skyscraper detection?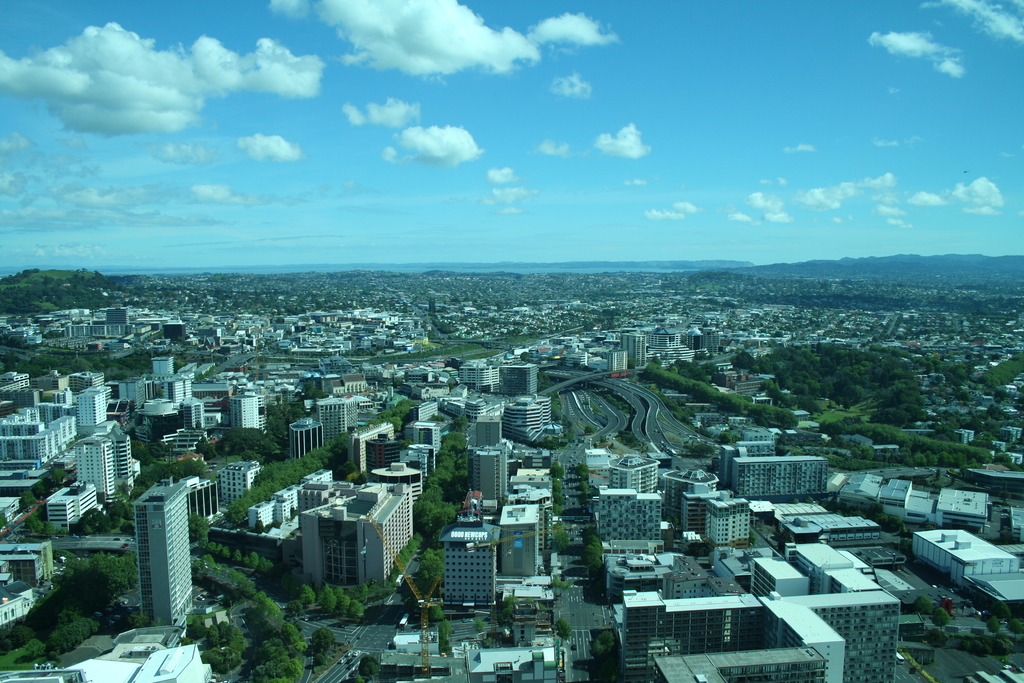
x1=185 y1=396 x2=206 y2=429
